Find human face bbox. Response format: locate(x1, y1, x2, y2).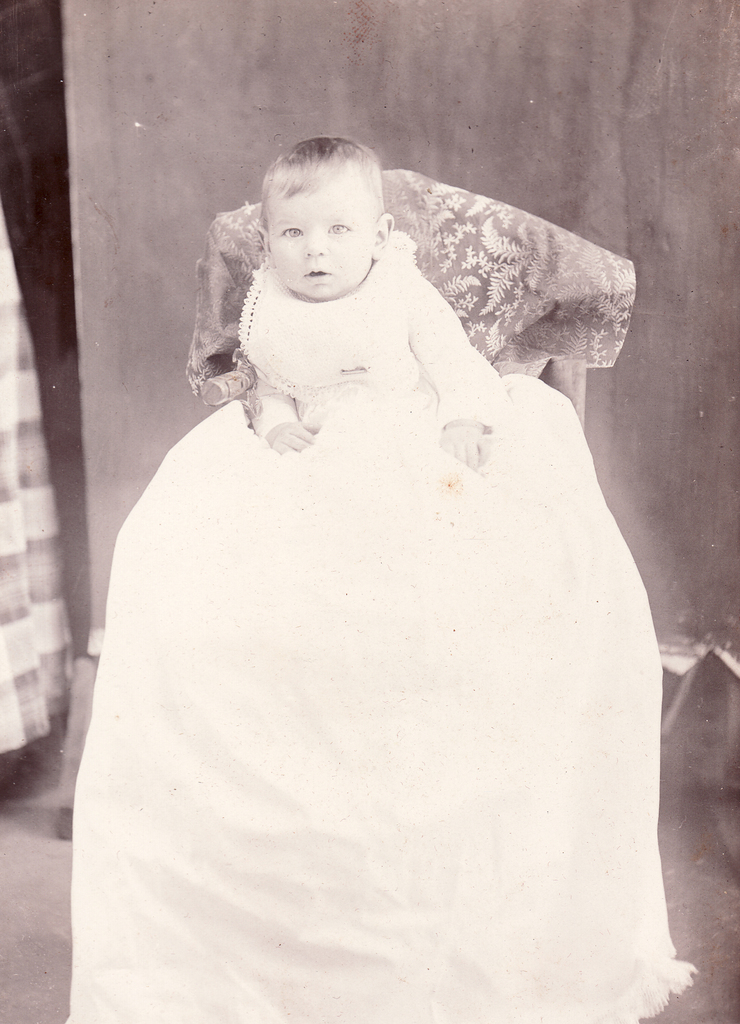
locate(267, 173, 382, 304).
